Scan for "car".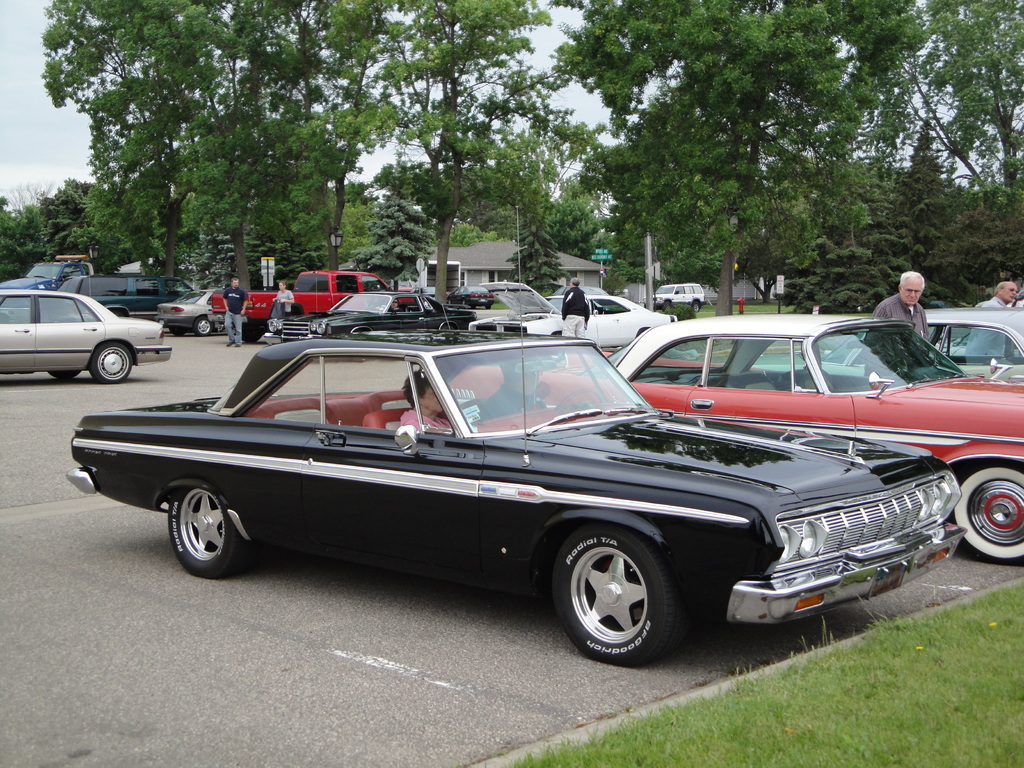
Scan result: (left=547, top=287, right=678, bottom=346).
